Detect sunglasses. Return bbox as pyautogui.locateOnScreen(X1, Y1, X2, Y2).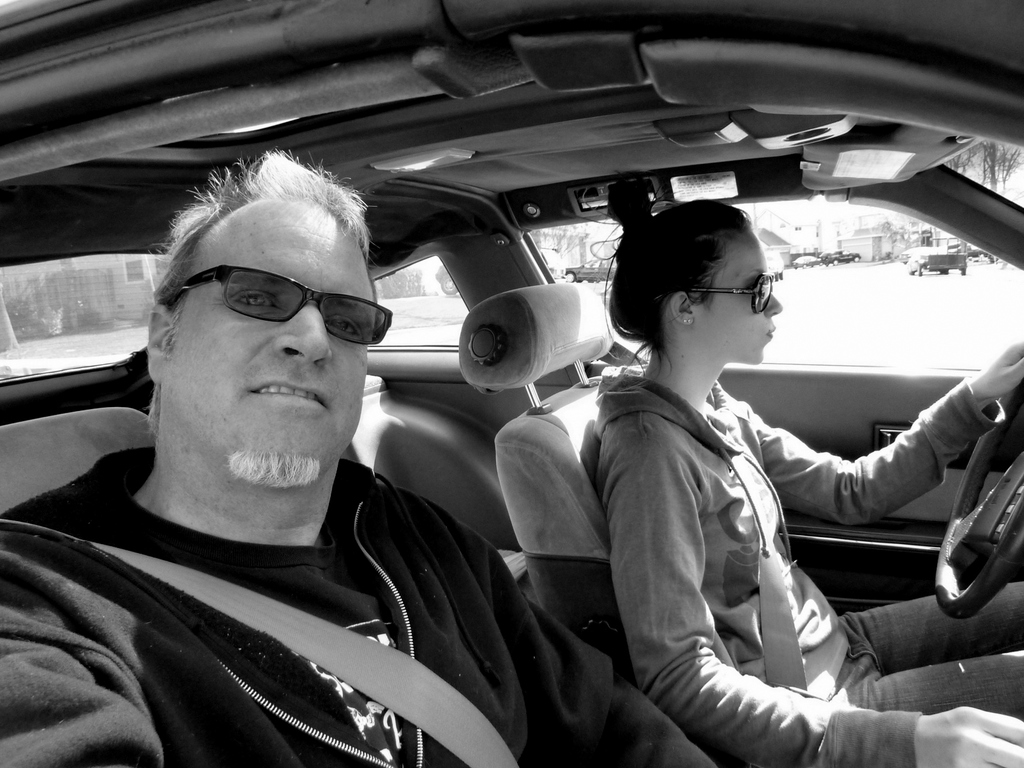
pyautogui.locateOnScreen(165, 264, 390, 346).
